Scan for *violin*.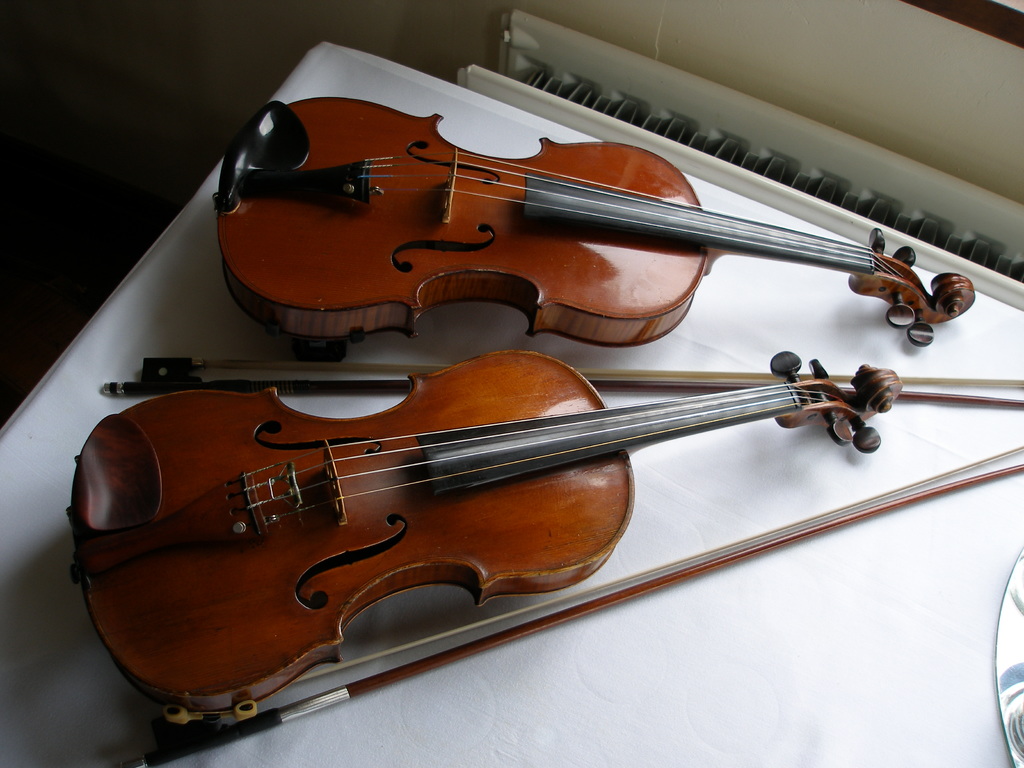
Scan result: (x1=62, y1=346, x2=904, y2=728).
